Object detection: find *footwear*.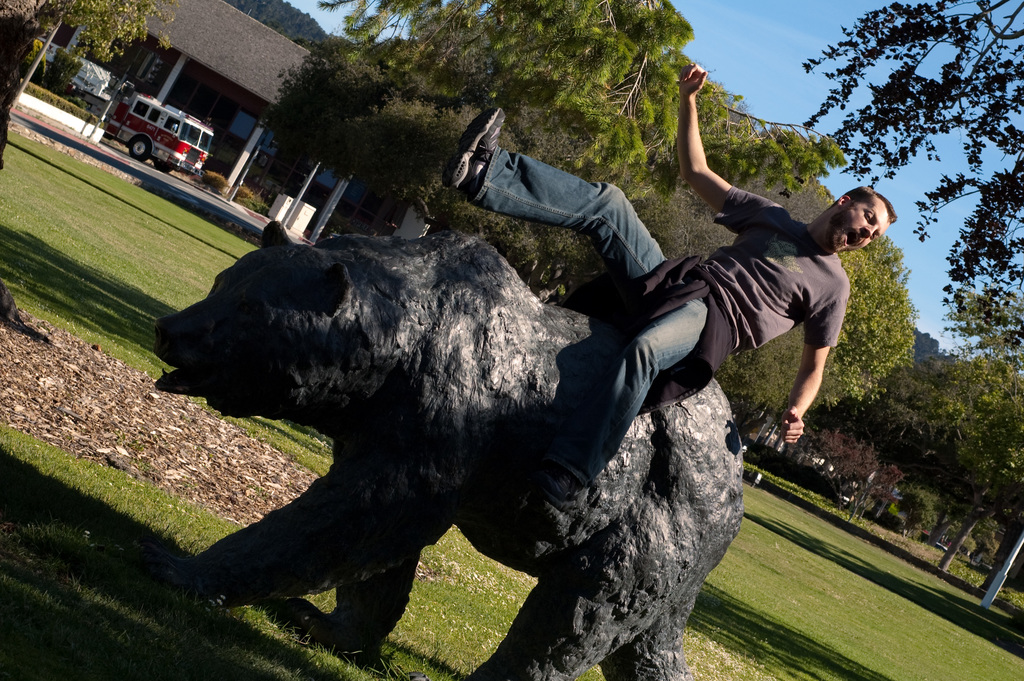
(x1=451, y1=108, x2=516, y2=206).
